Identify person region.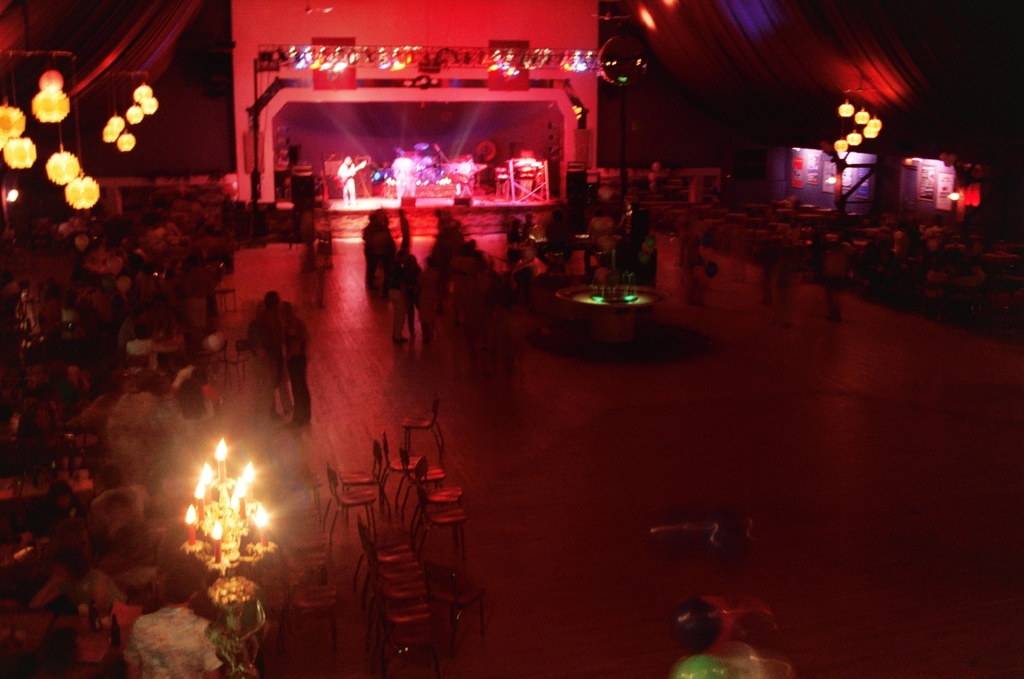
Region: select_region(336, 156, 357, 199).
